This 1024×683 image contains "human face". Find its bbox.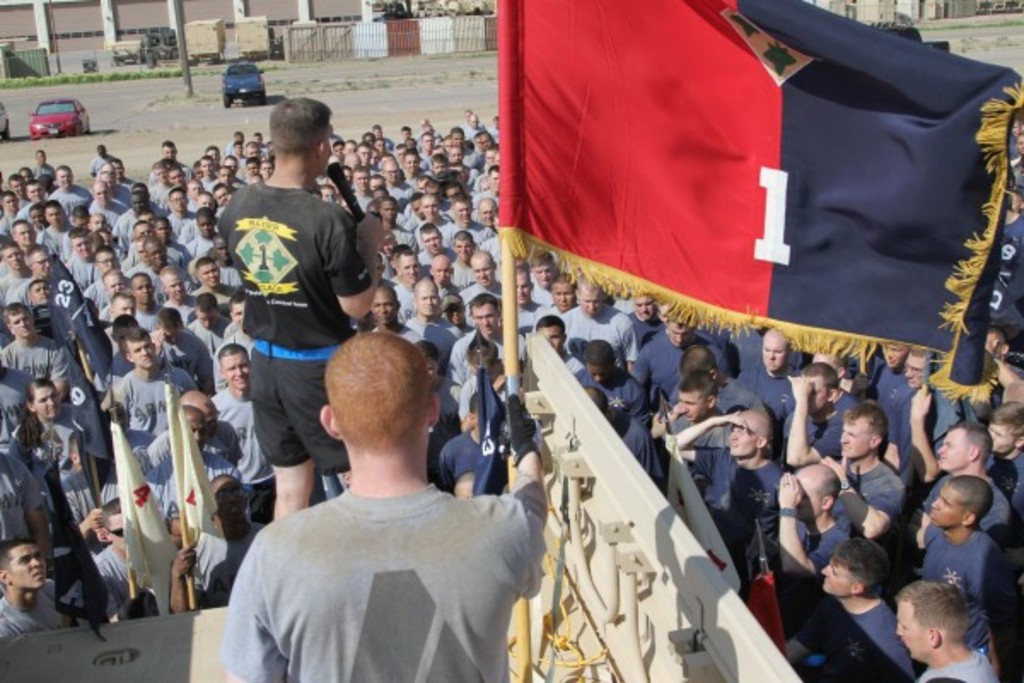
(left=816, top=555, right=843, bottom=598).
